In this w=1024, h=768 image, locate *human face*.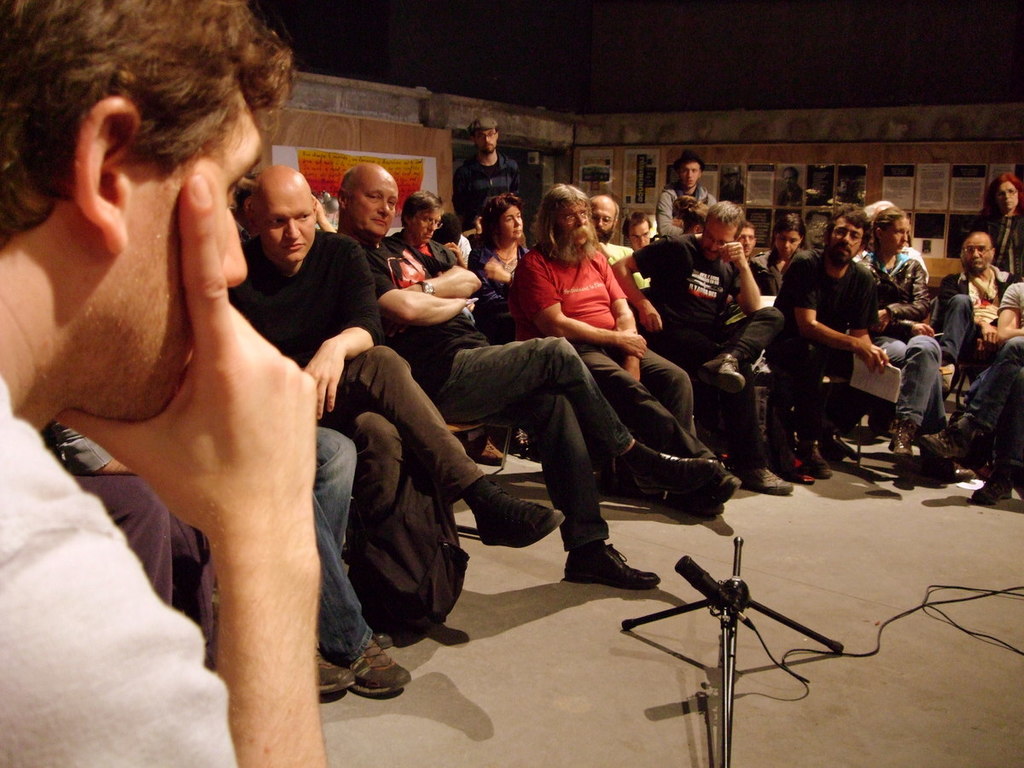
Bounding box: [x1=774, y1=230, x2=798, y2=259].
